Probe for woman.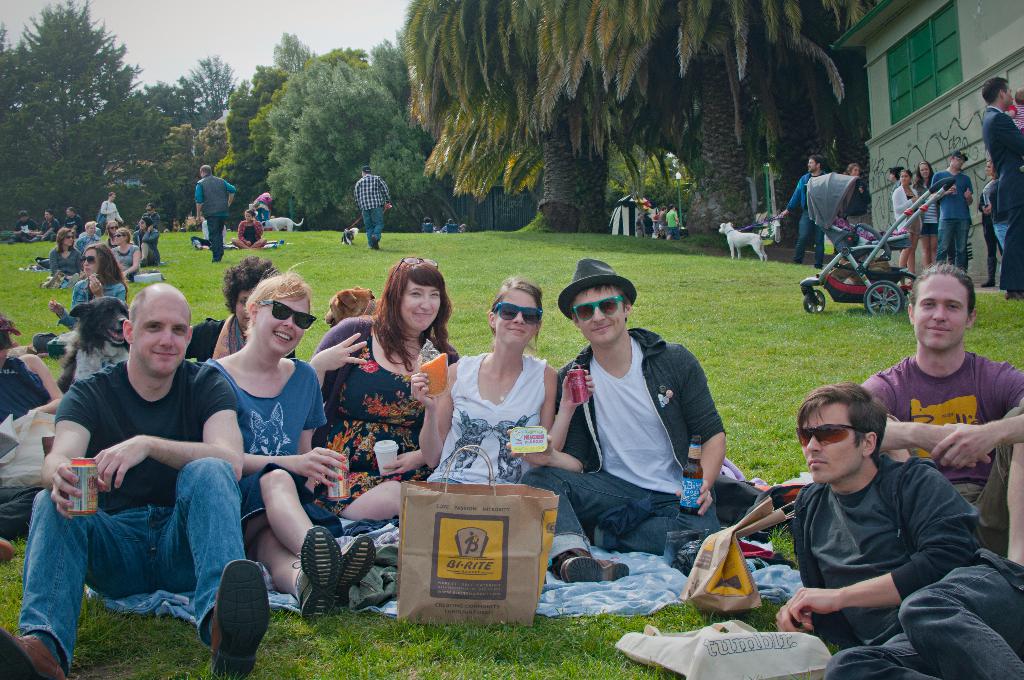
Probe result: <box>979,159,1004,287</box>.
